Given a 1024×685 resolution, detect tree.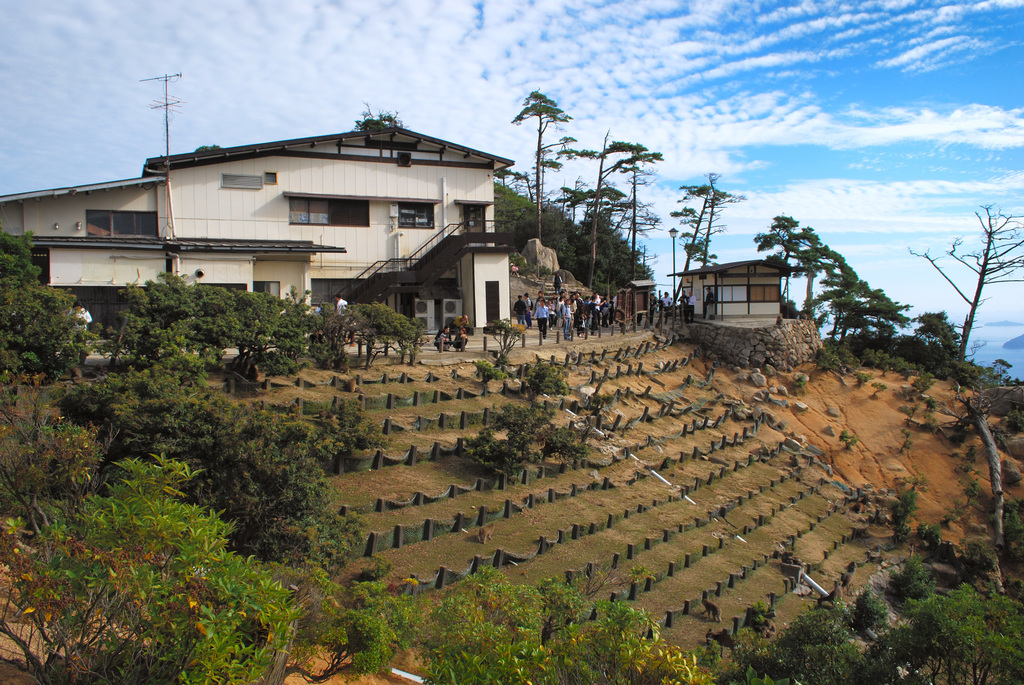
pyautogui.locateOnScreen(94, 384, 246, 461).
